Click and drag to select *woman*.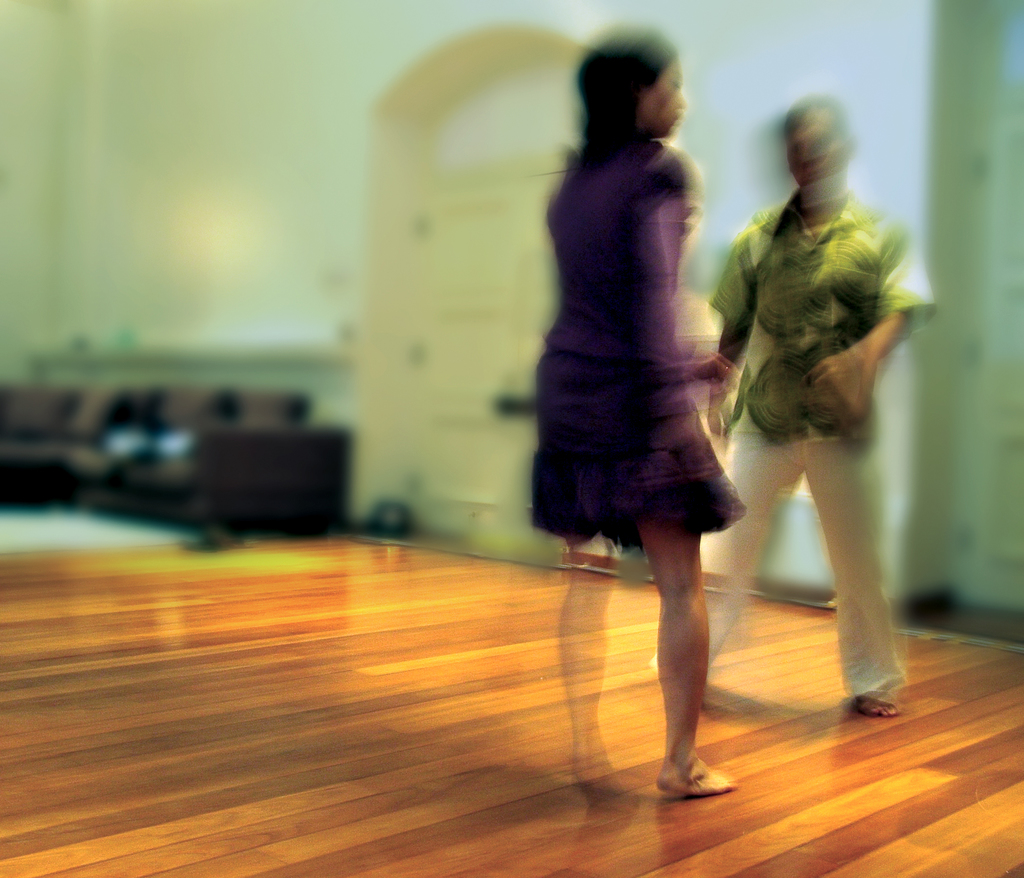
Selection: Rect(520, 45, 752, 691).
